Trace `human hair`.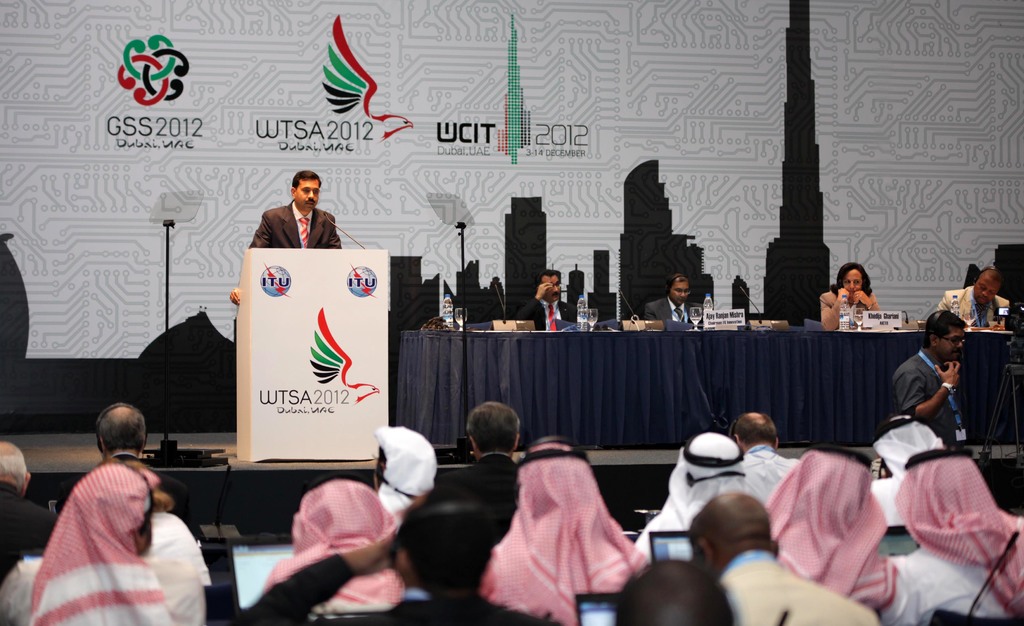
Traced to rect(465, 398, 520, 452).
